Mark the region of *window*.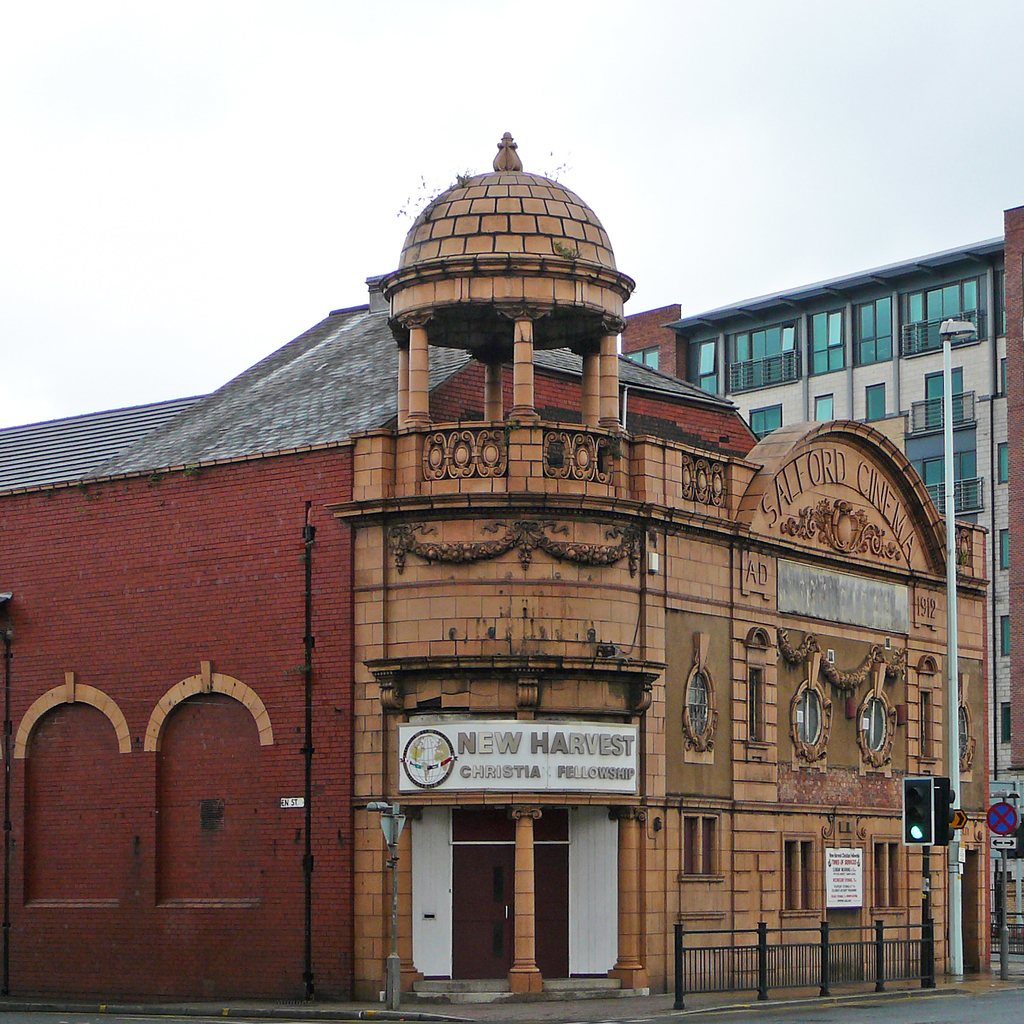
Region: {"left": 1002, "top": 359, "right": 1005, "bottom": 394}.
